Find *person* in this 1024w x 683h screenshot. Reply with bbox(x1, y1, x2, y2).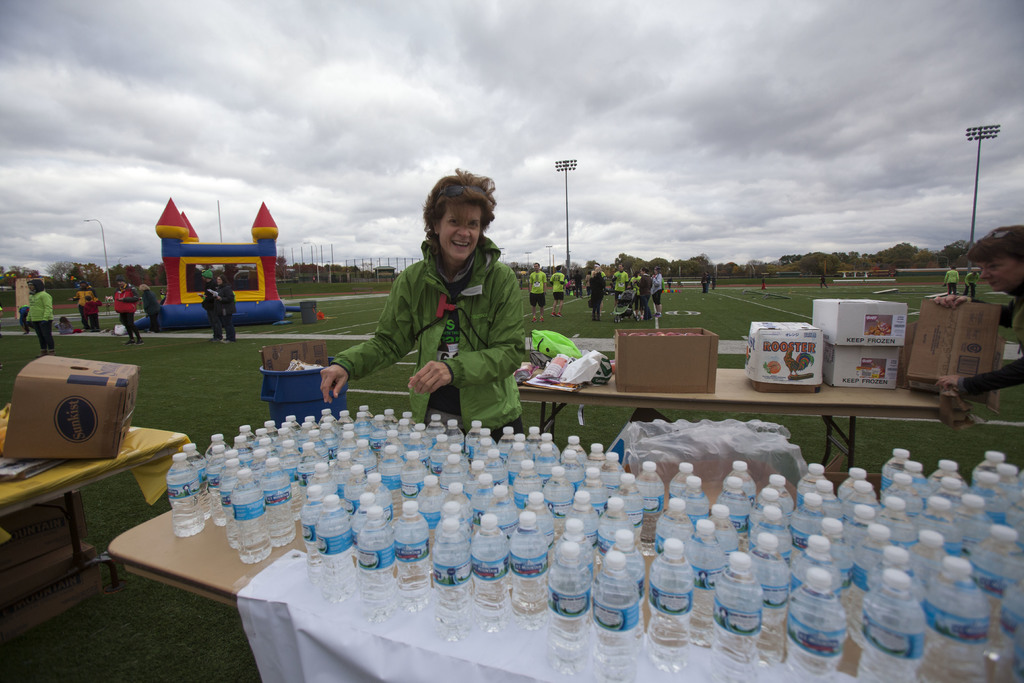
bbox(709, 270, 718, 289).
